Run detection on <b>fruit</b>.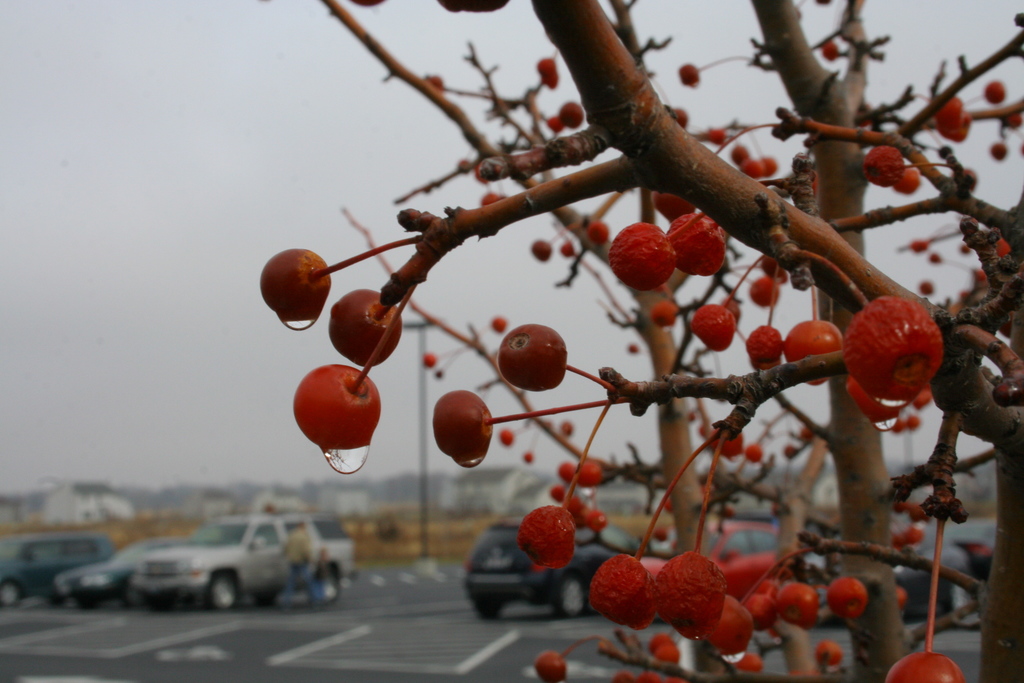
Result: BBox(493, 320, 573, 397).
